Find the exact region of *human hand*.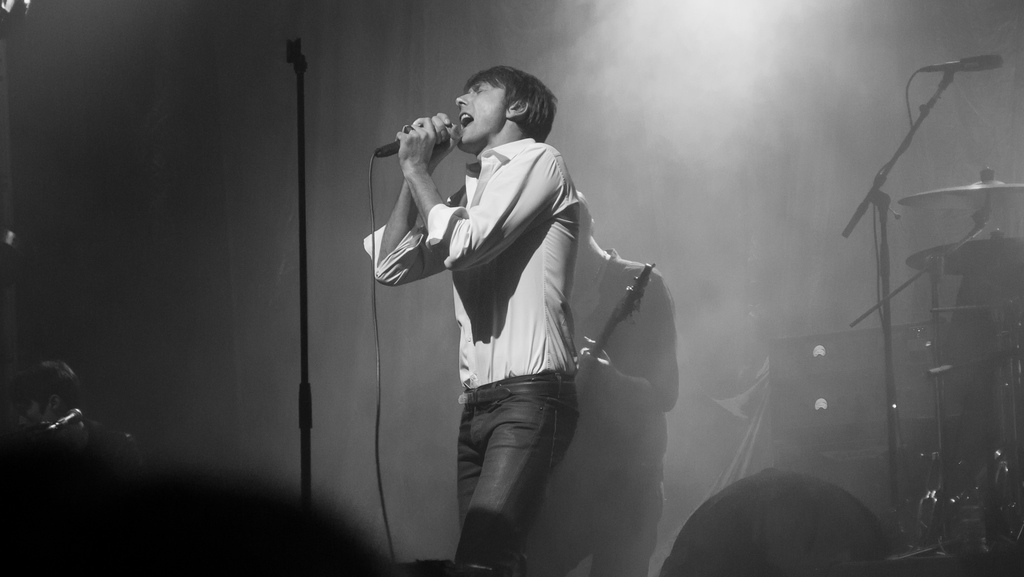
Exact region: box(577, 334, 615, 385).
